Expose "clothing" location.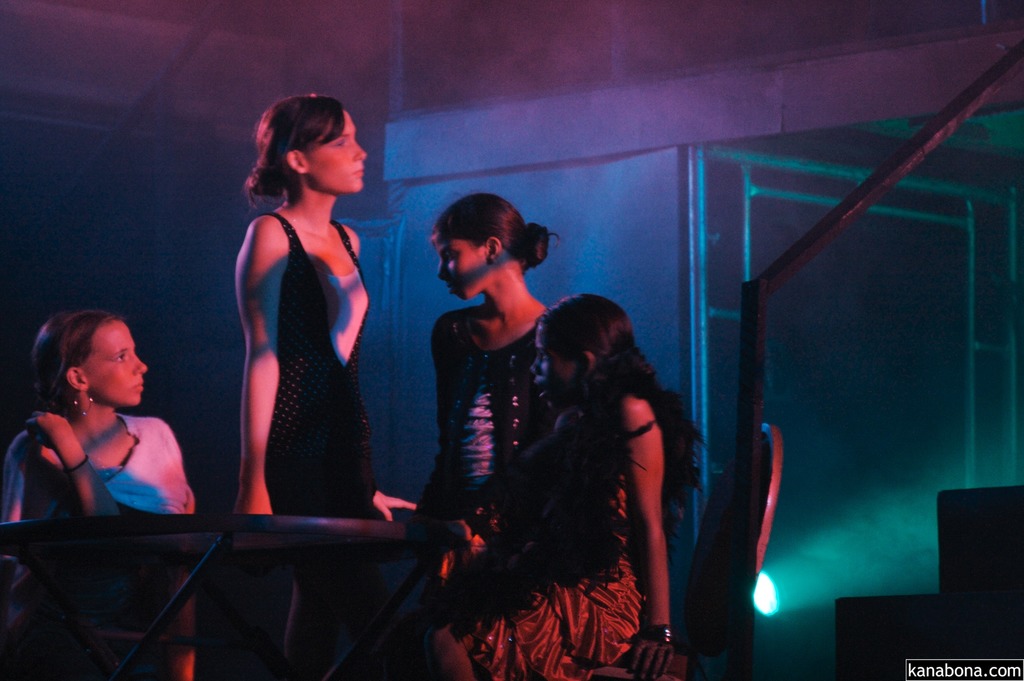
Exposed at Rect(428, 297, 537, 521).
